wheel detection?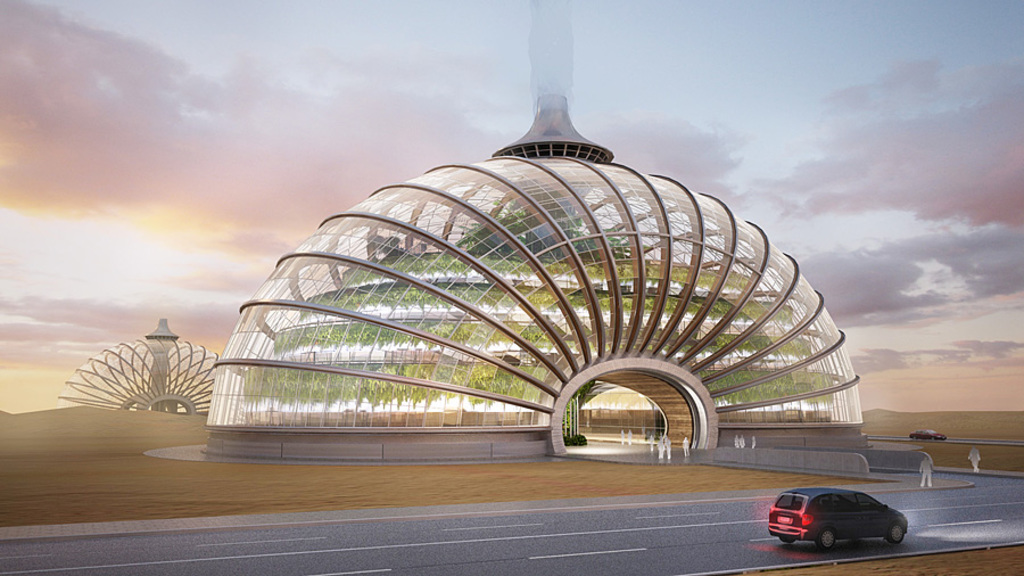
<box>885,524,907,546</box>
